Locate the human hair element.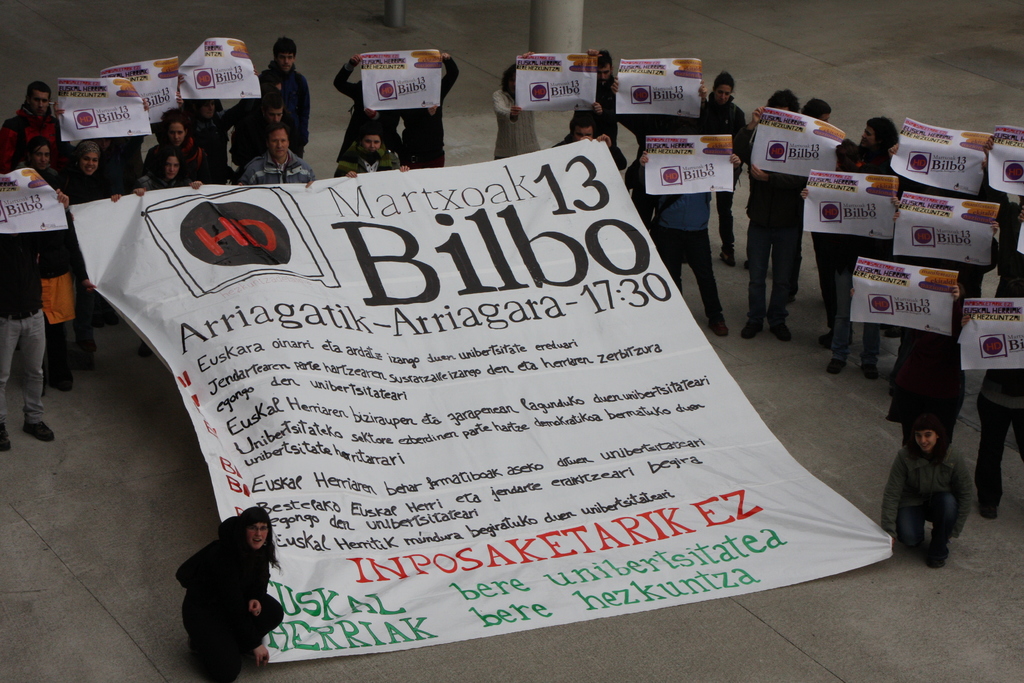
Element bbox: l=904, t=409, r=954, b=467.
